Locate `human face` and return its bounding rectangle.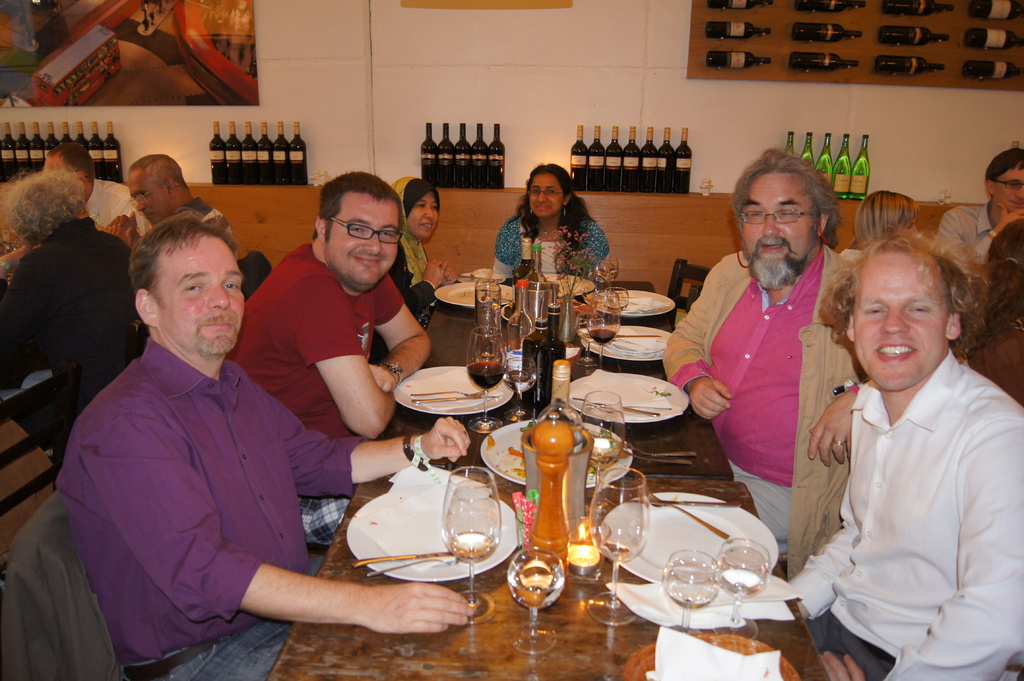
x1=328 y1=187 x2=403 y2=292.
